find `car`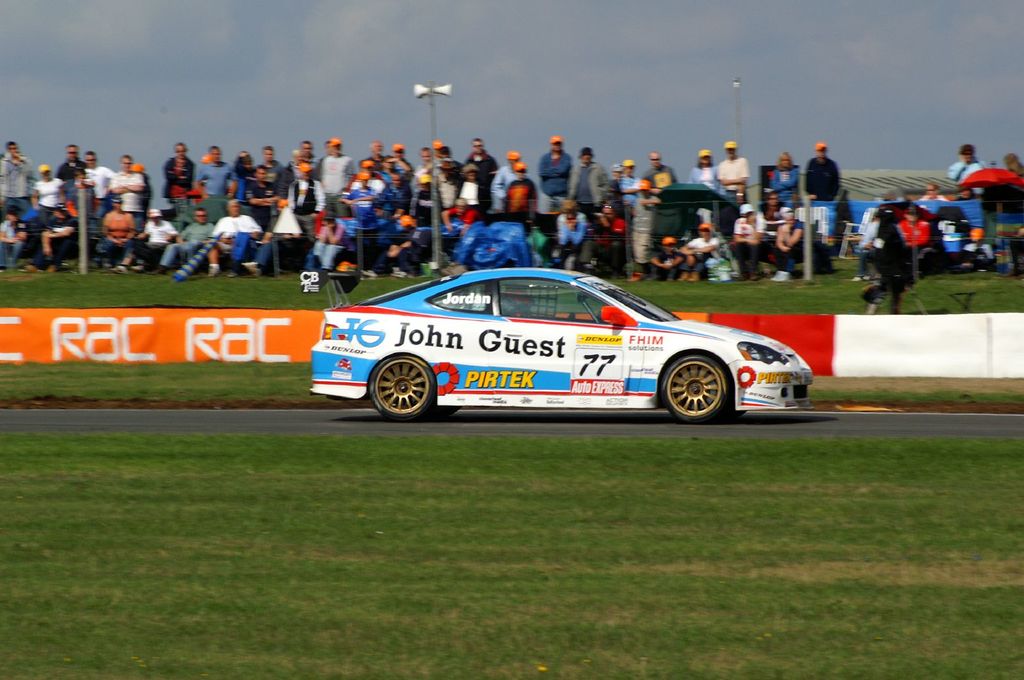
{"x1": 292, "y1": 241, "x2": 813, "y2": 426}
